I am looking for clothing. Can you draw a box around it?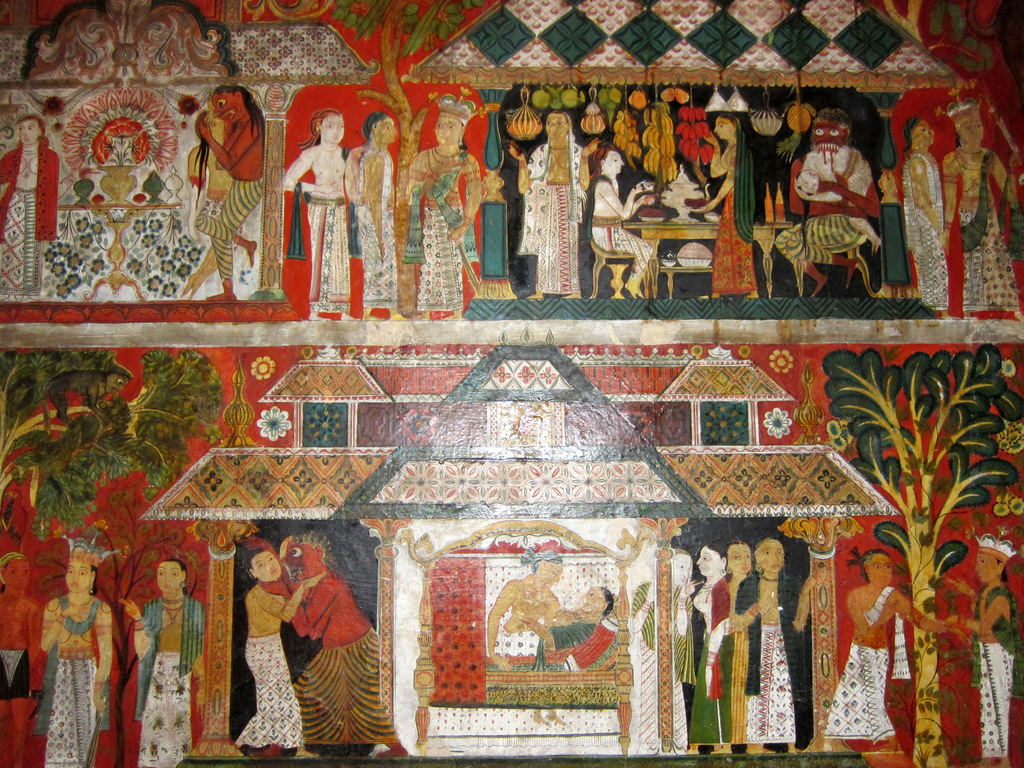
Sure, the bounding box is BBox(290, 189, 348, 311).
